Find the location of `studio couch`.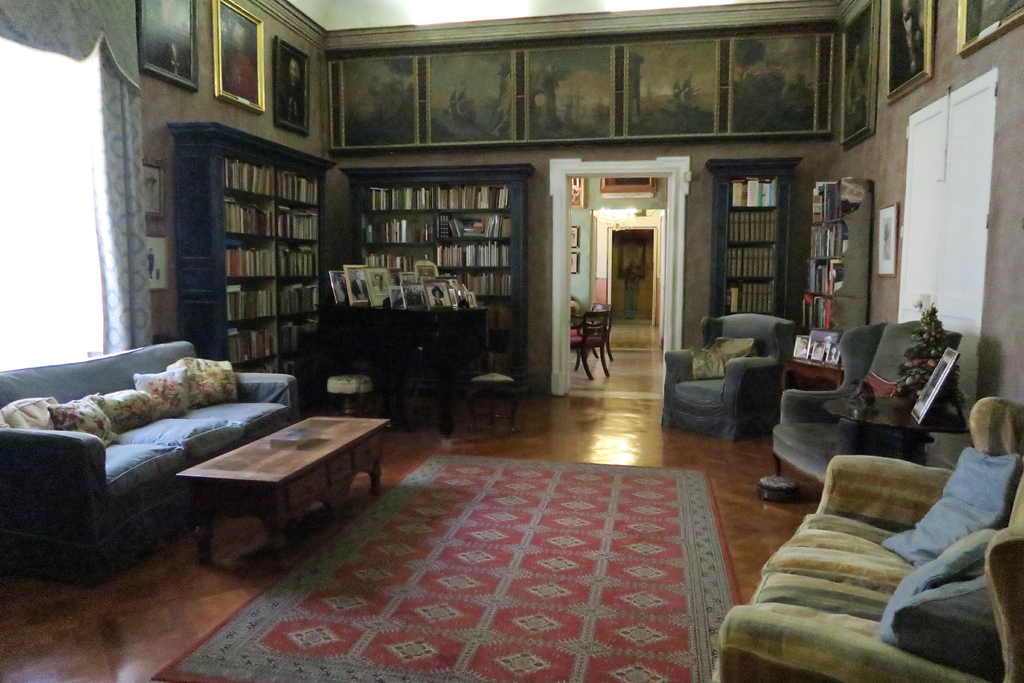
Location: bbox(0, 334, 300, 572).
